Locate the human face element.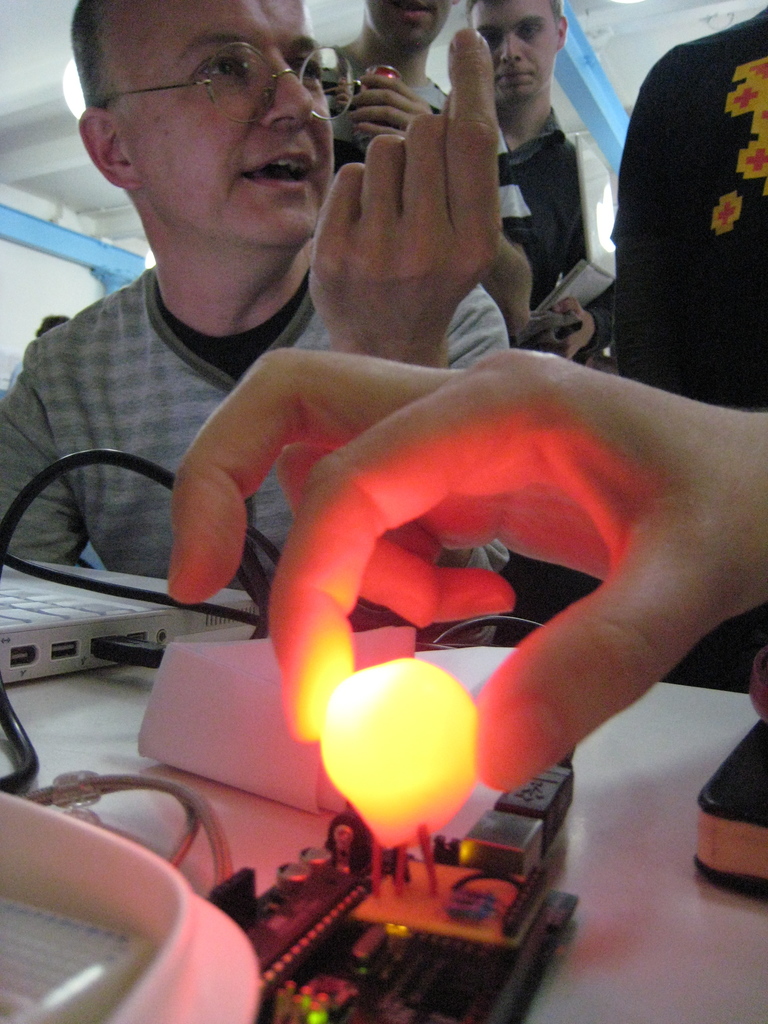
Element bbox: 362,0,446,42.
